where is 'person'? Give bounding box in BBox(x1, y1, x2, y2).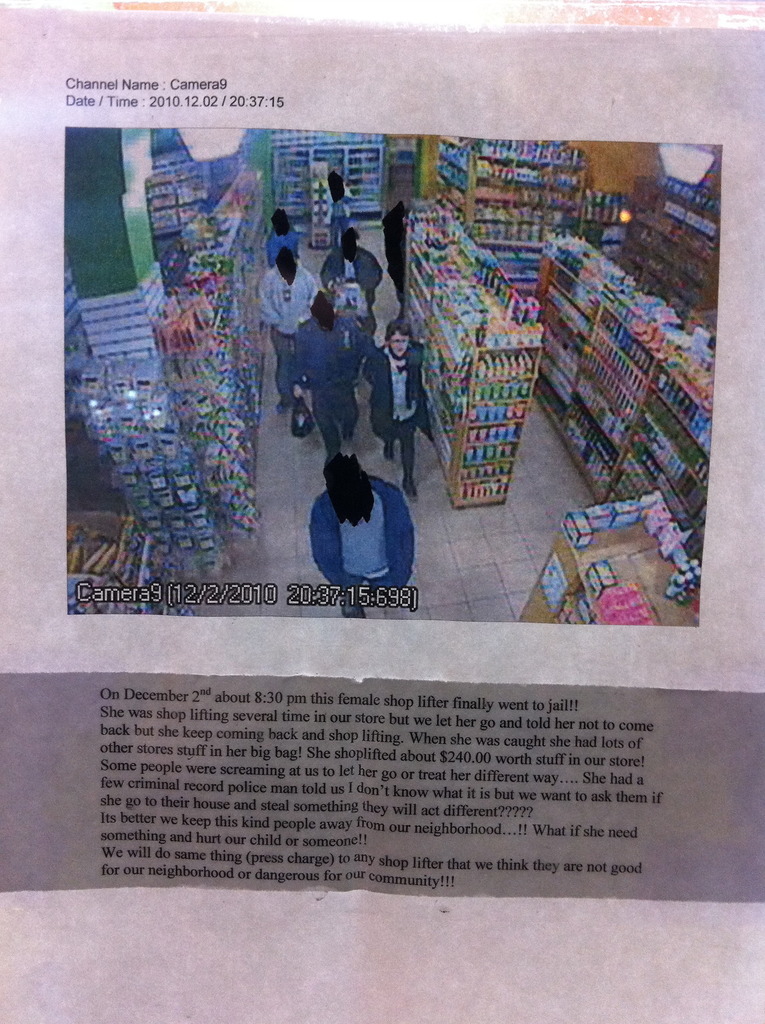
BBox(323, 230, 390, 311).
